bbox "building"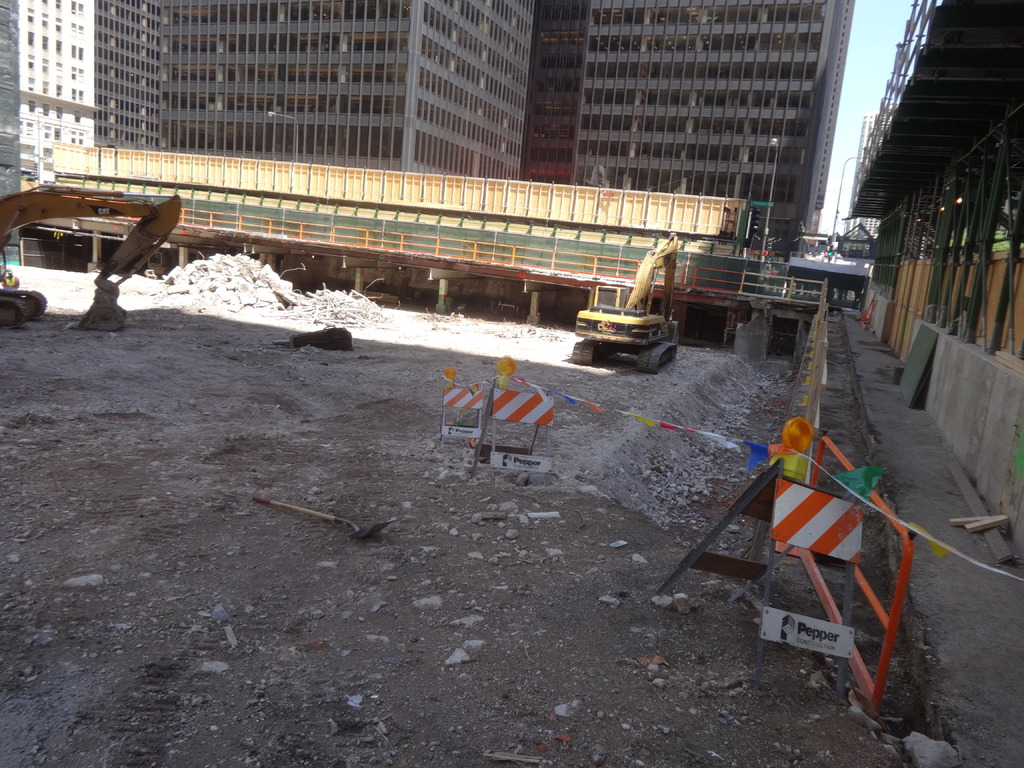
BBox(844, 0, 1023, 566)
